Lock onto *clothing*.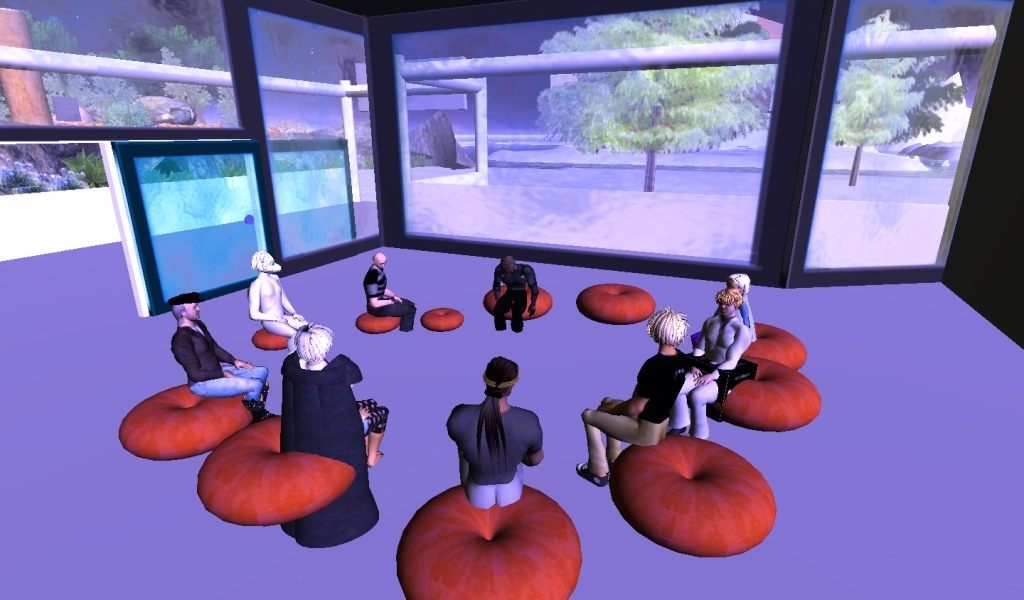
Locked: box=[281, 354, 389, 550].
